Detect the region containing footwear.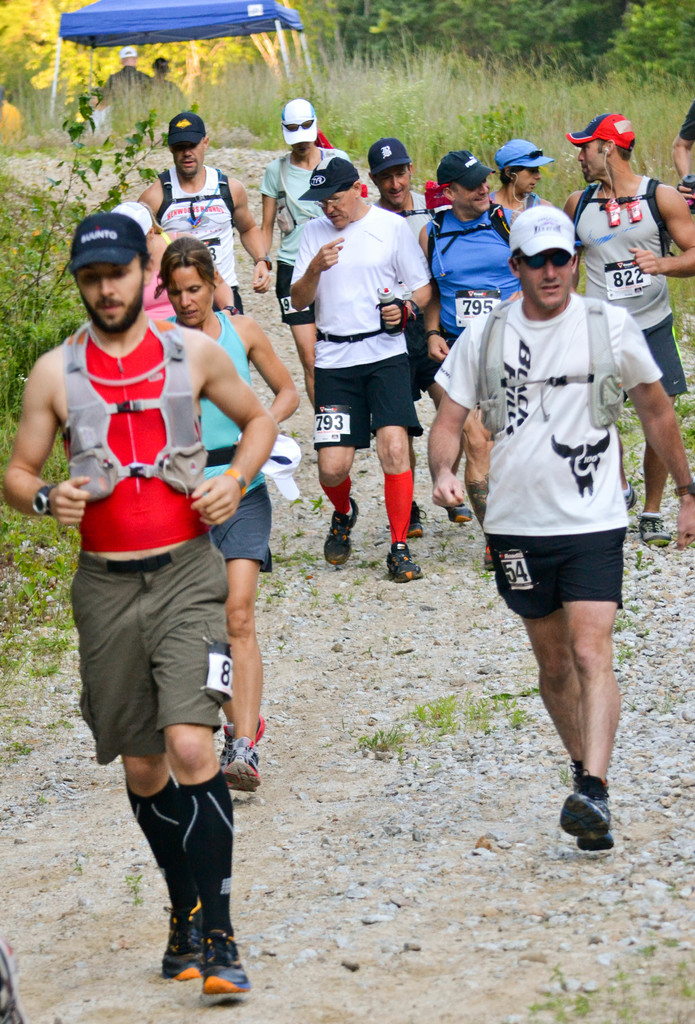
locate(447, 494, 474, 524).
